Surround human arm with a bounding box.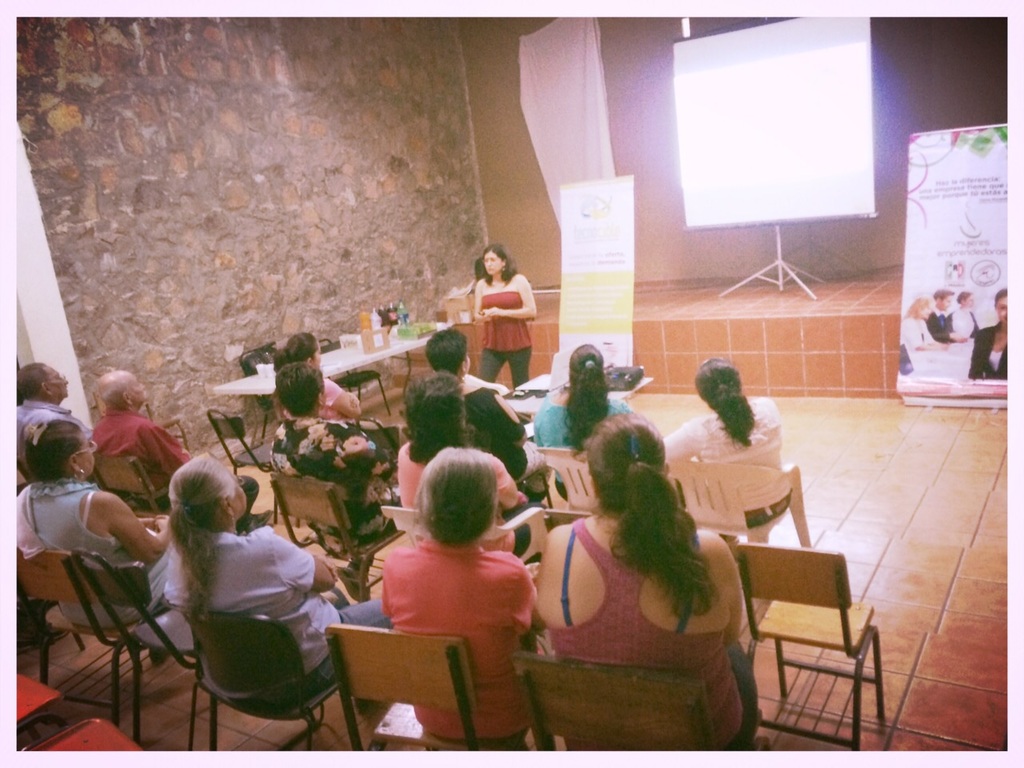
[x1=114, y1=422, x2=182, y2=480].
